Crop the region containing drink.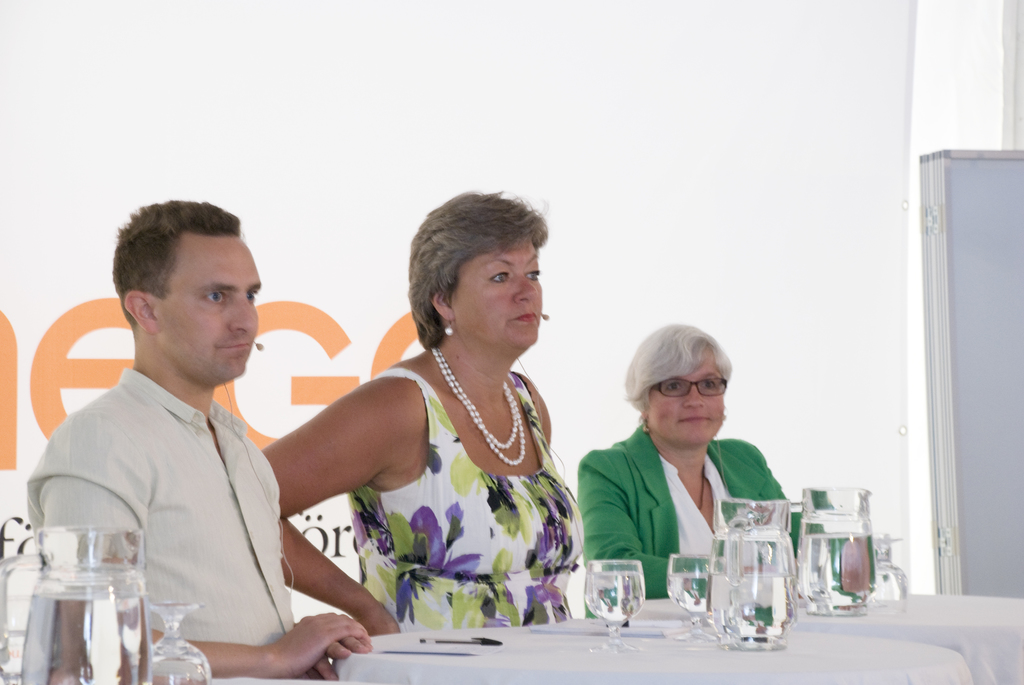
Crop region: left=669, top=577, right=717, bottom=618.
